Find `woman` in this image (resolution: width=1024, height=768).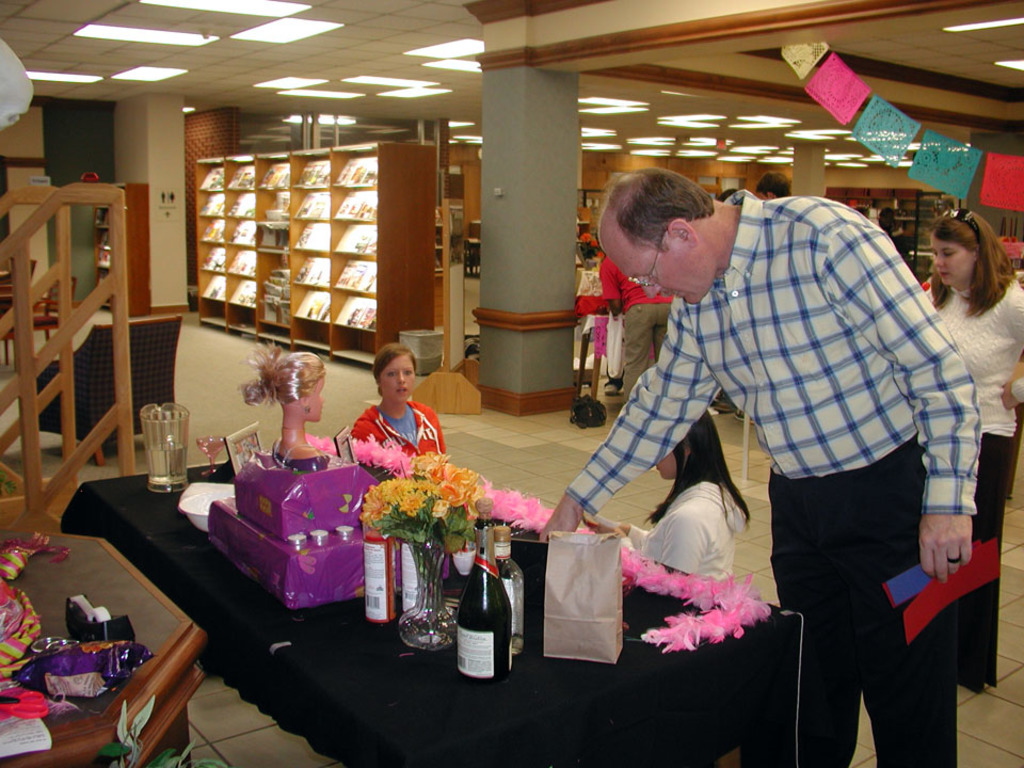
{"x1": 581, "y1": 412, "x2": 752, "y2": 580}.
